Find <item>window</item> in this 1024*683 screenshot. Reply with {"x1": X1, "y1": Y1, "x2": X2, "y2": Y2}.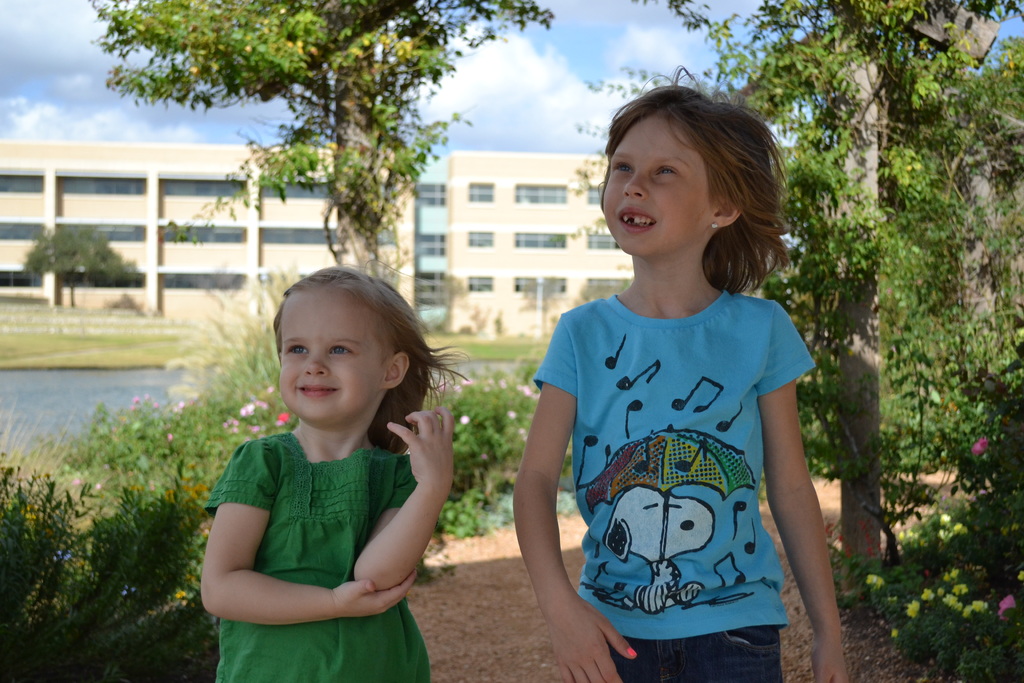
{"x1": 513, "y1": 179, "x2": 565, "y2": 202}.
